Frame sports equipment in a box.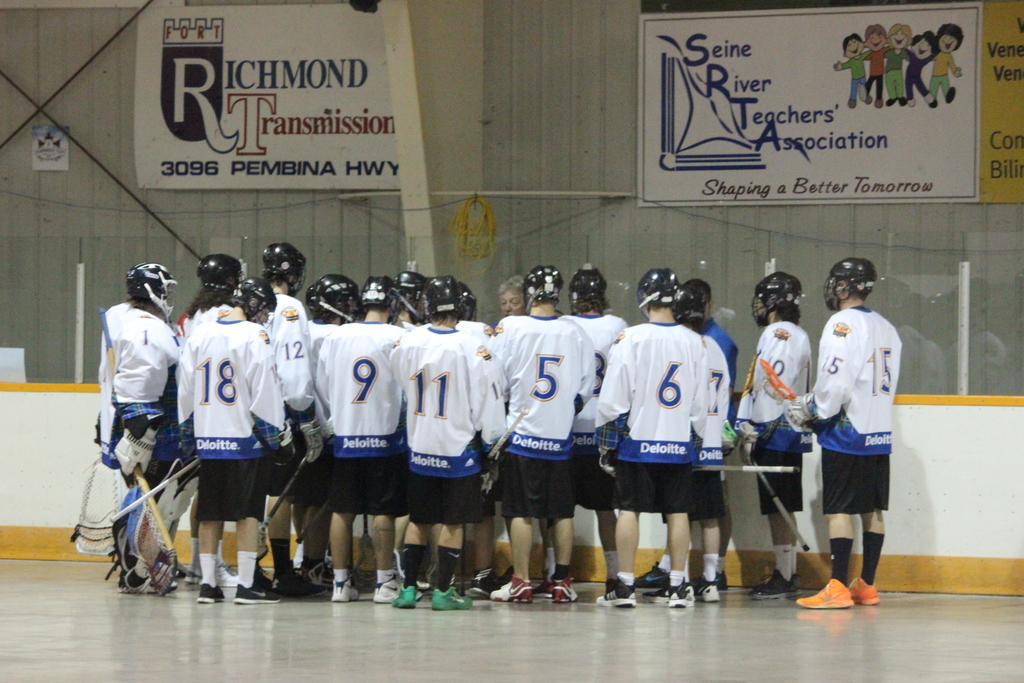
l=261, t=449, r=310, b=534.
